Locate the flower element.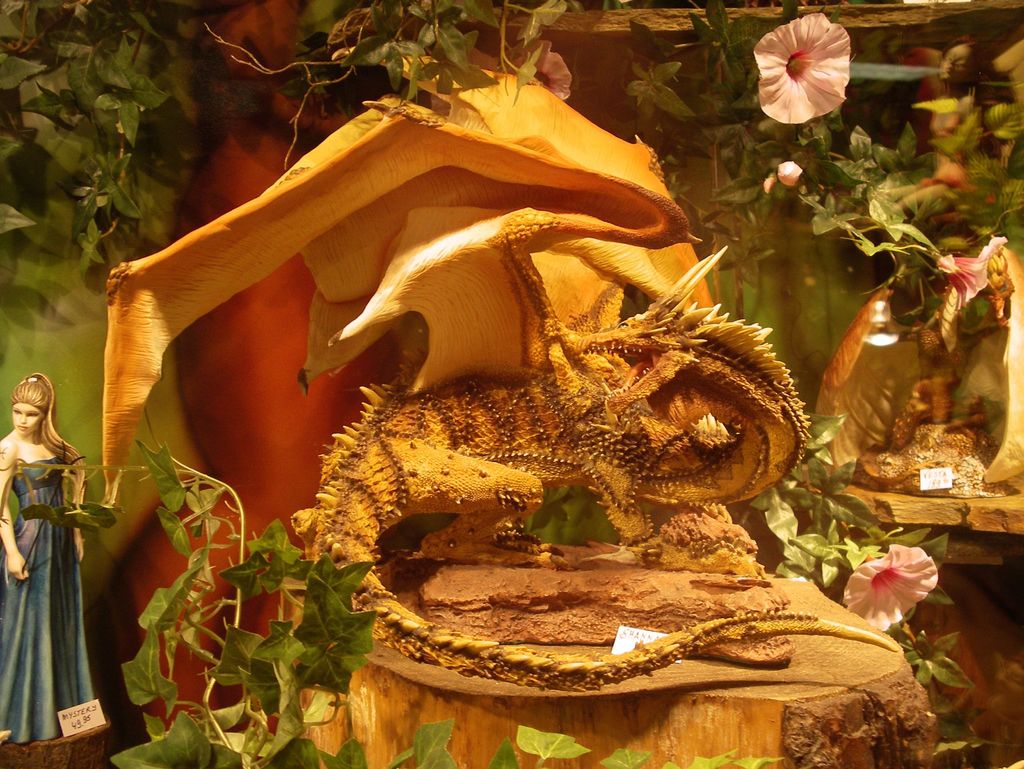
Element bbox: pyautogui.locateOnScreen(768, 155, 805, 185).
